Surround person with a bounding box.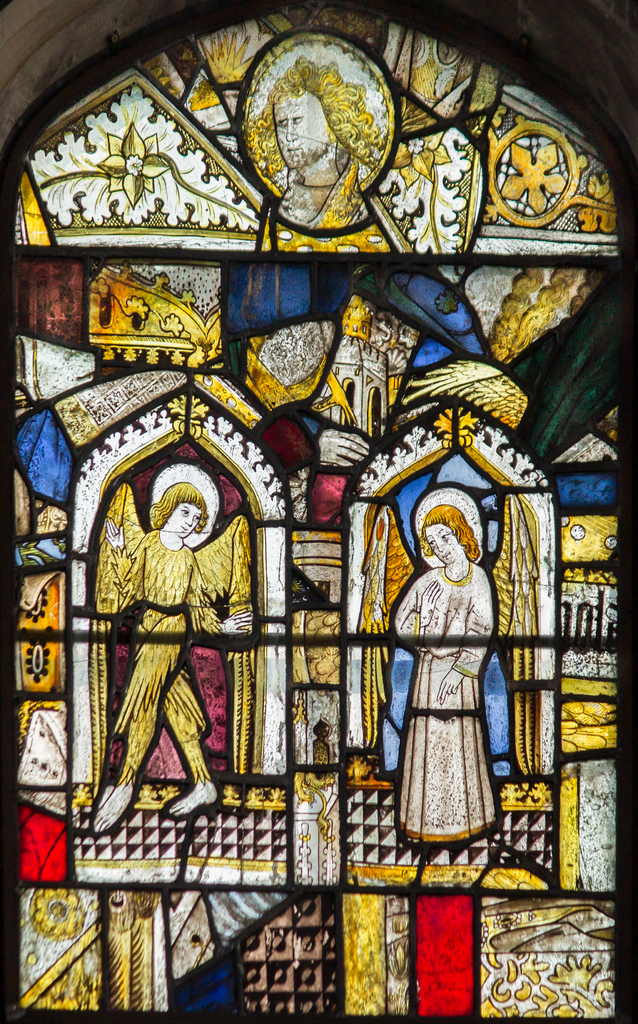
x1=247, y1=56, x2=386, y2=227.
